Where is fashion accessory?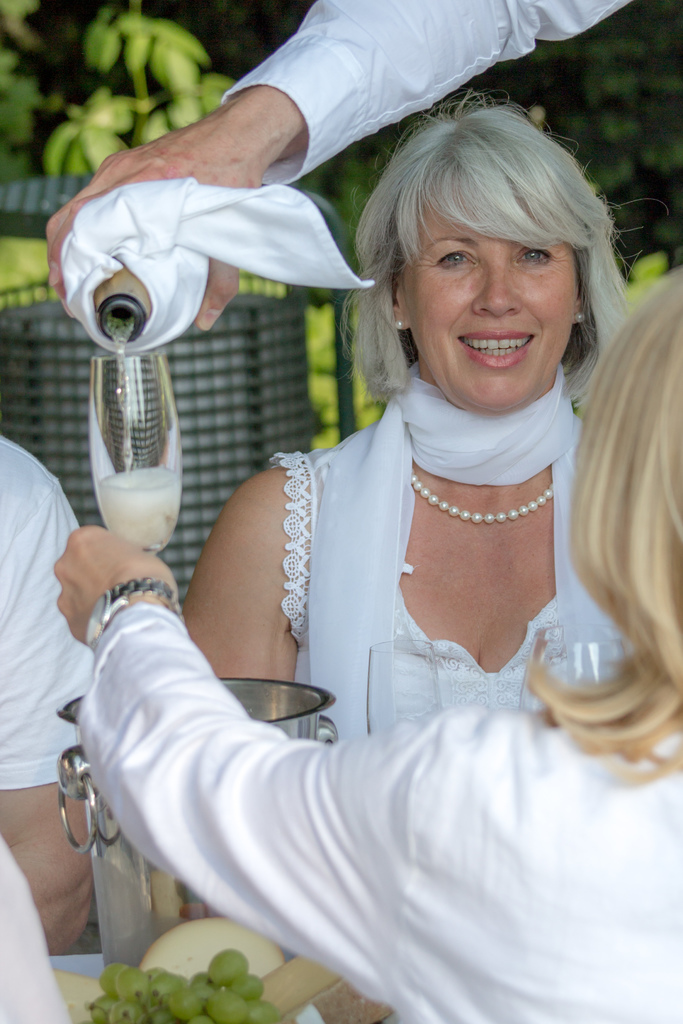
BBox(410, 470, 555, 526).
